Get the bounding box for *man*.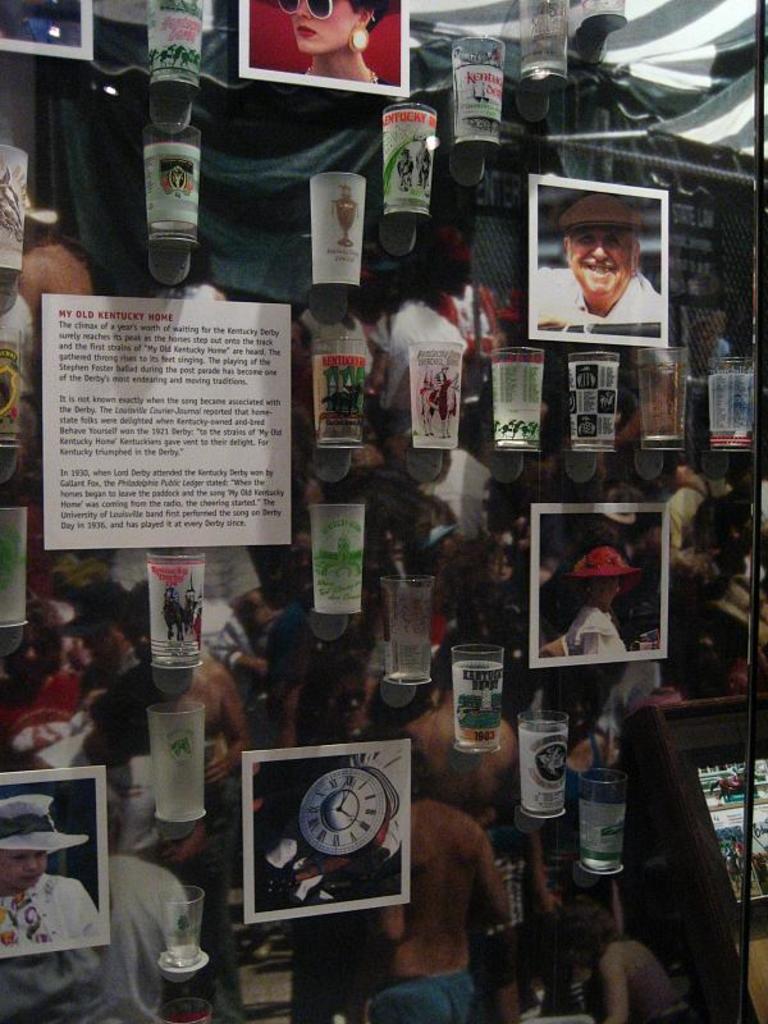
(left=562, top=204, right=671, bottom=321).
